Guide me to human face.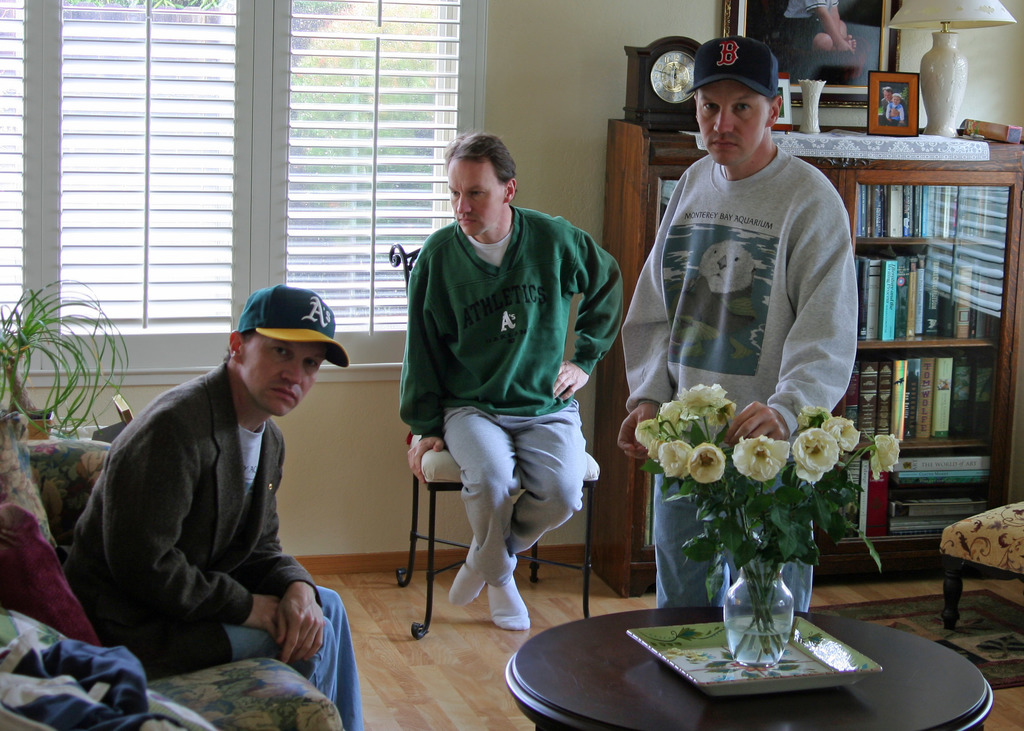
Guidance: [left=692, top=81, right=766, bottom=164].
